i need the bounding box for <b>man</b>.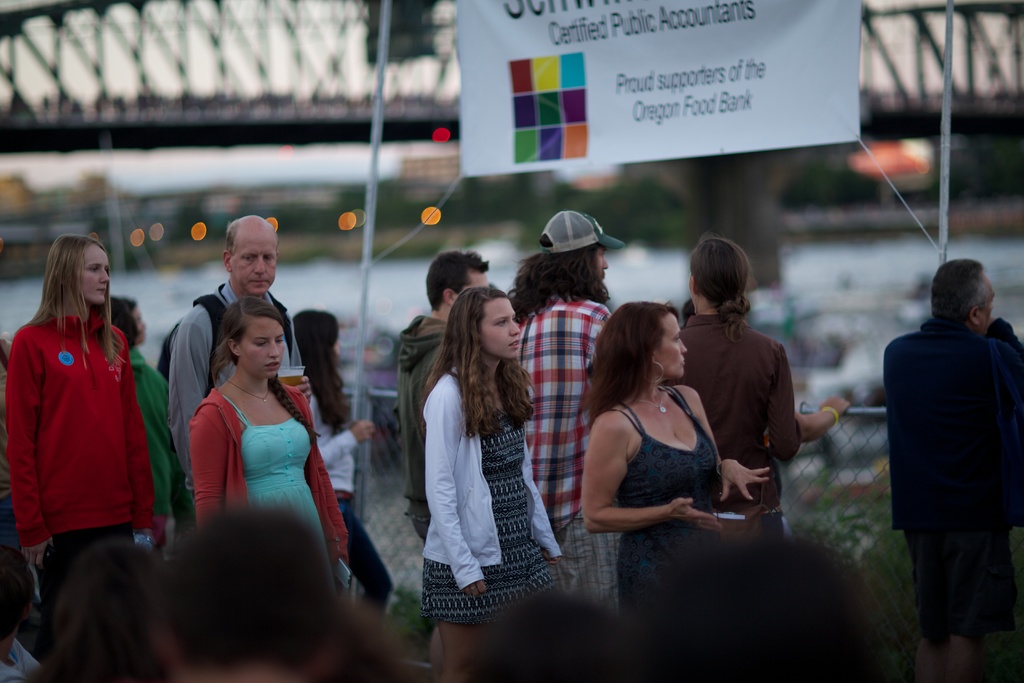
Here it is: {"x1": 170, "y1": 210, "x2": 340, "y2": 531}.
